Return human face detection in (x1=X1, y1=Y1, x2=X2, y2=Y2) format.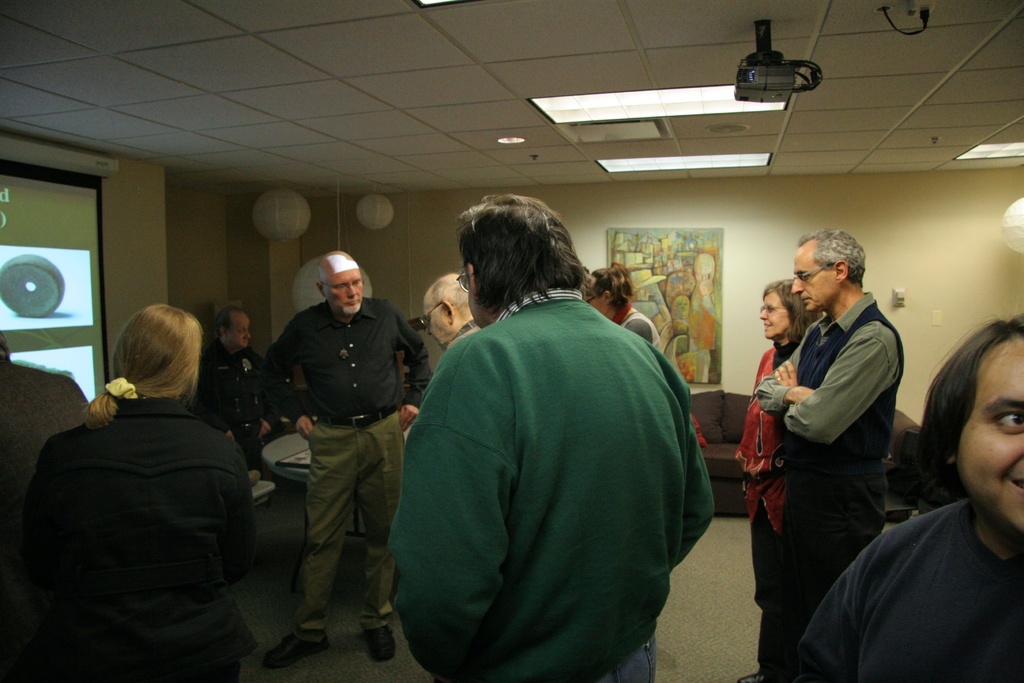
(x1=418, y1=297, x2=444, y2=348).
